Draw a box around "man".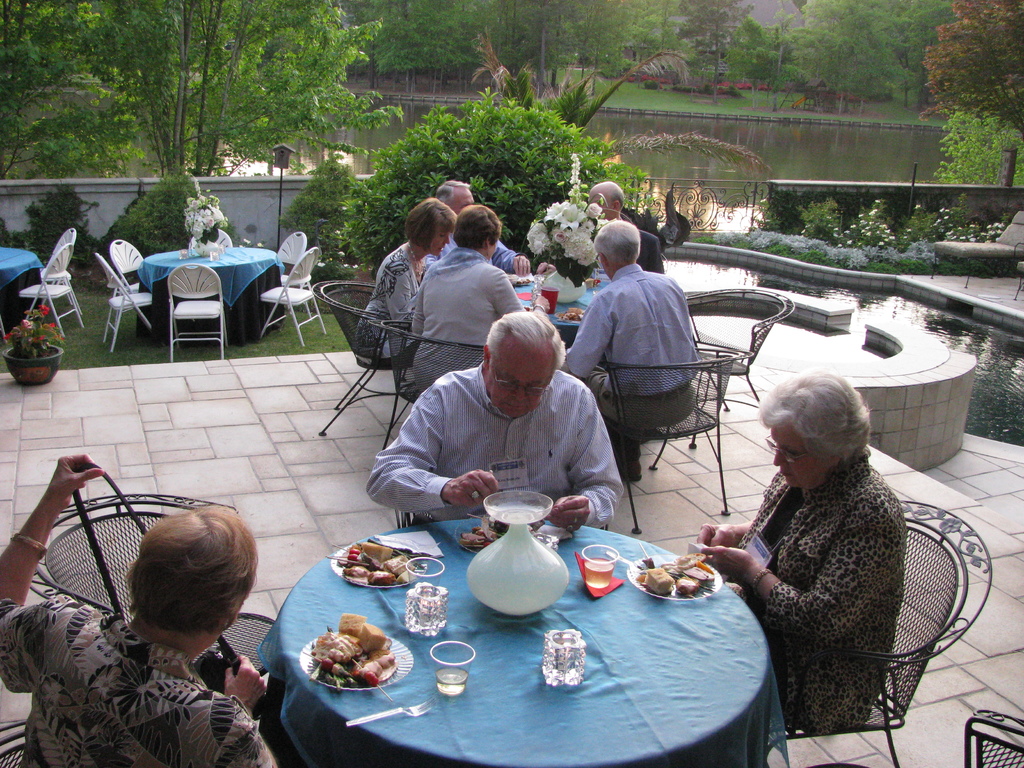
box(584, 184, 676, 290).
